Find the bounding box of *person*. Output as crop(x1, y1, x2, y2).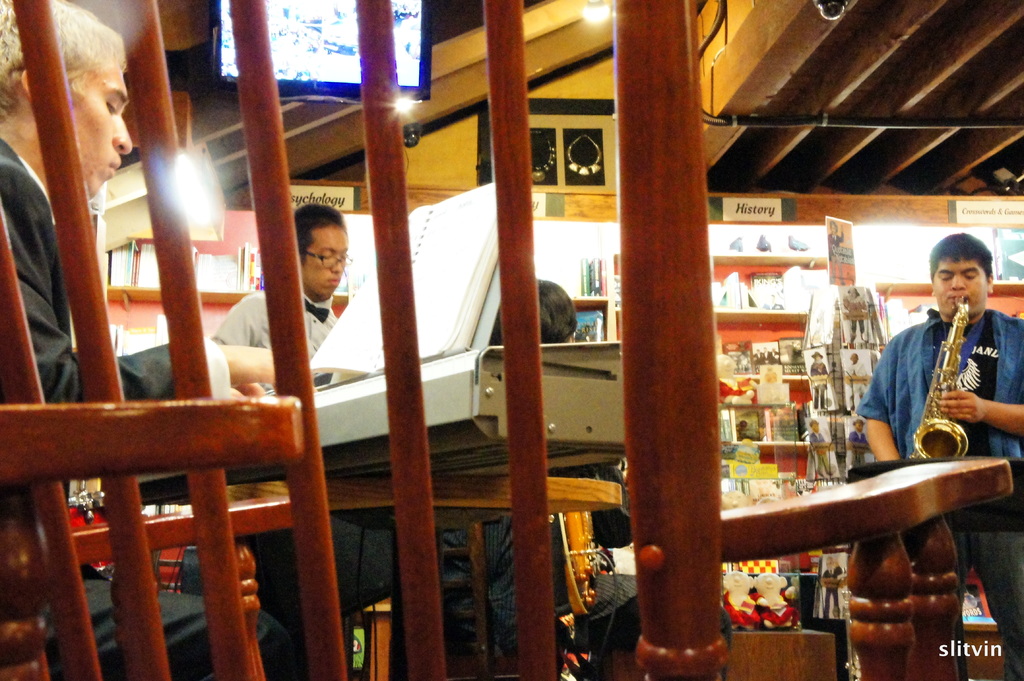
crop(844, 282, 868, 344).
